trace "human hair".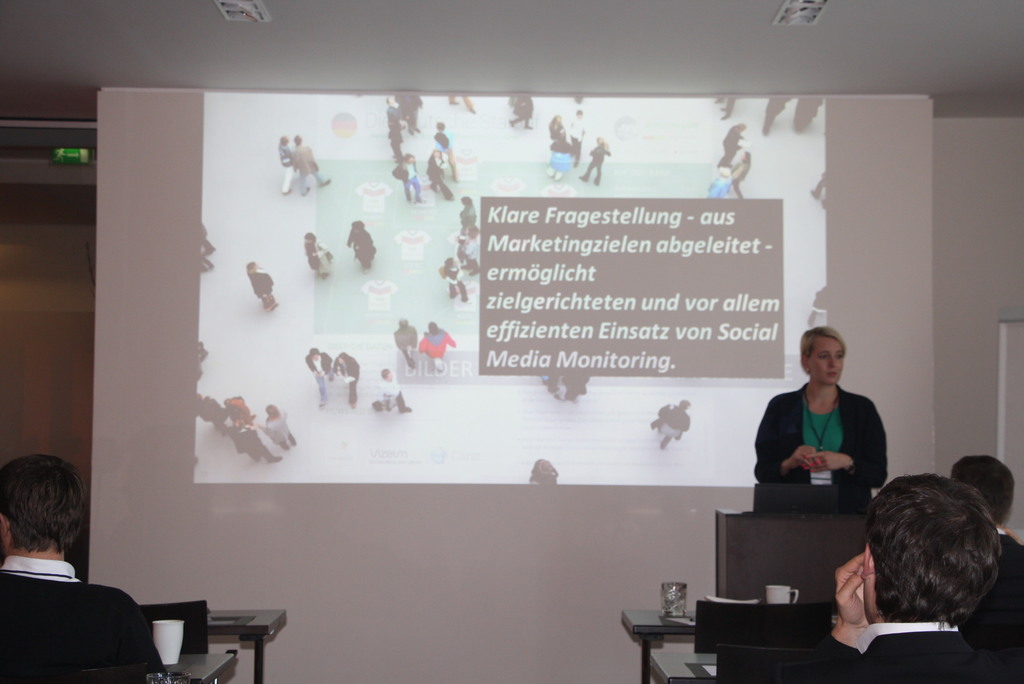
Traced to detection(0, 452, 92, 564).
